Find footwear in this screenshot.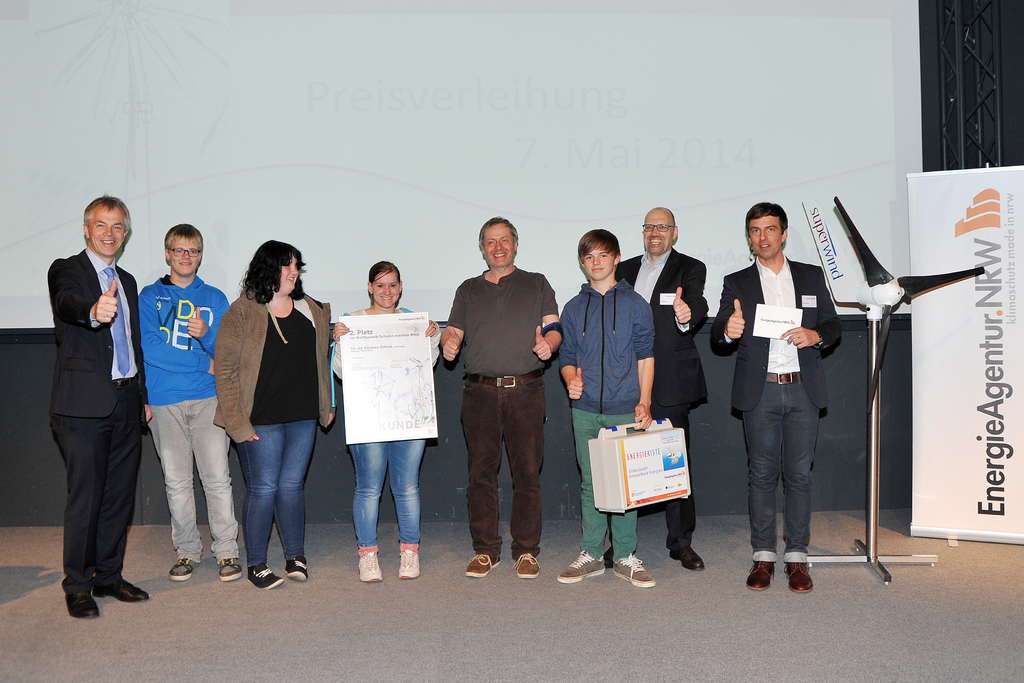
The bounding box for footwear is (399,545,421,581).
